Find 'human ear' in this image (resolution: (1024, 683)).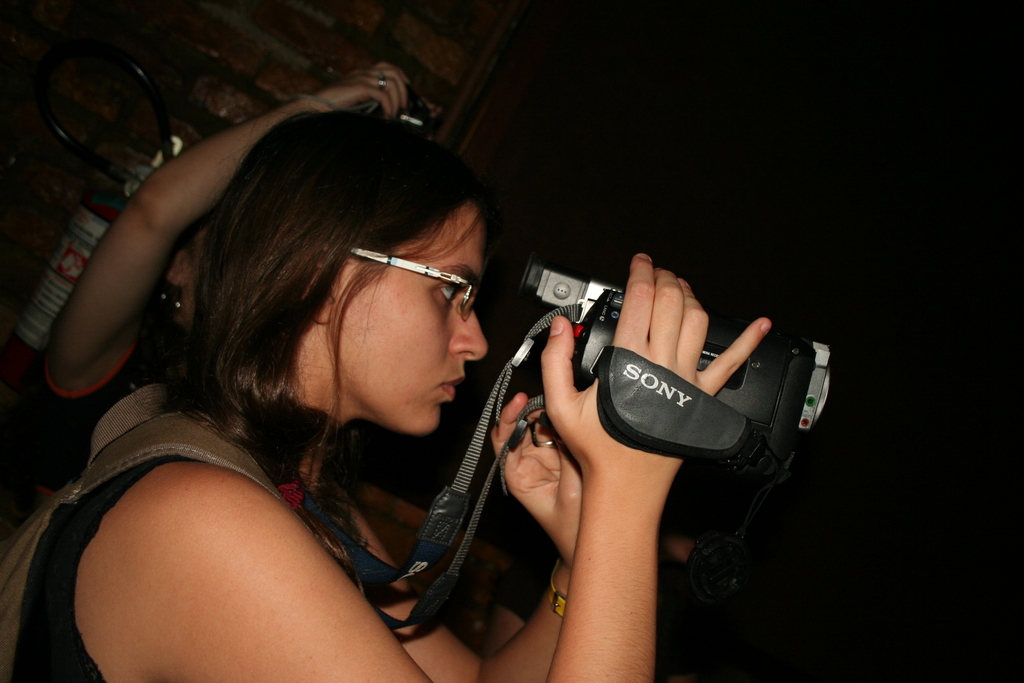
locate(305, 243, 346, 327).
